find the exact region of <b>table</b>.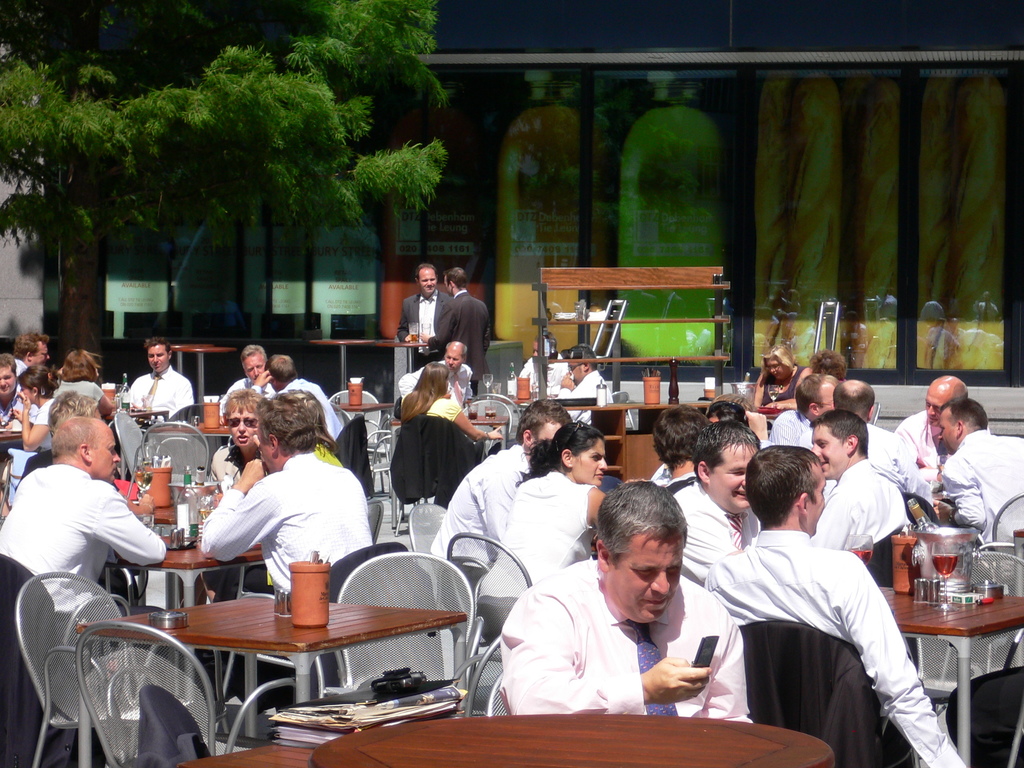
Exact region: {"left": 374, "top": 338, "right": 425, "bottom": 375}.
